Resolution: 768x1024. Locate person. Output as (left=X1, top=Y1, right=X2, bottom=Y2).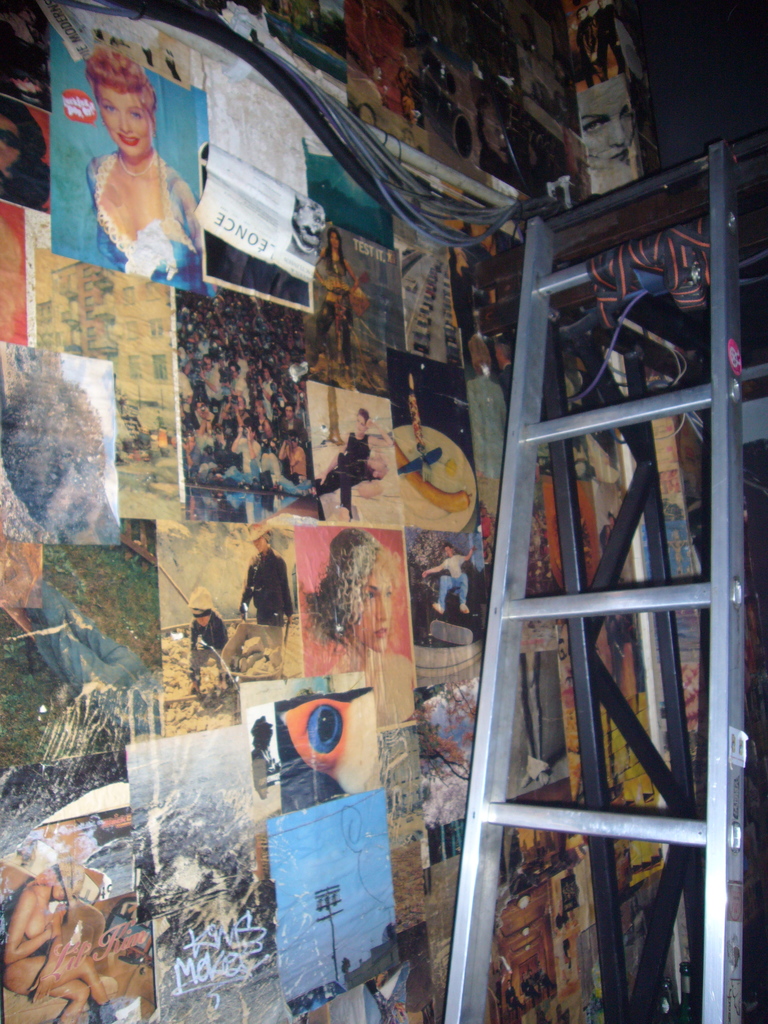
(left=186, top=595, right=229, bottom=687).
